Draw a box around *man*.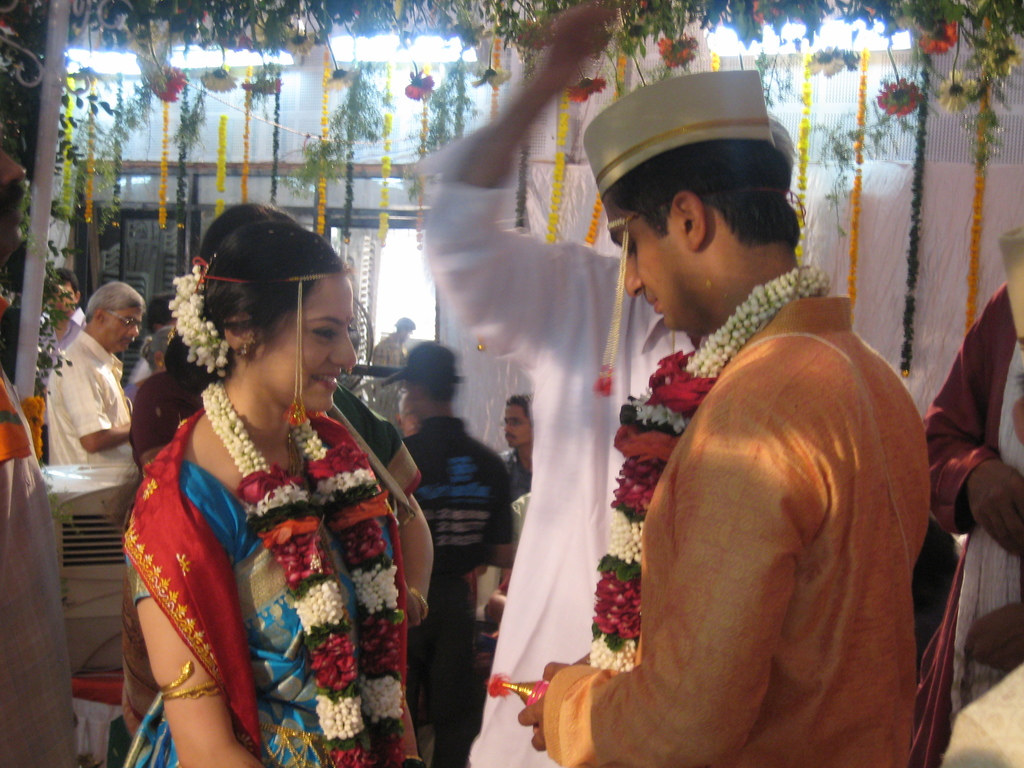
<box>493,394,535,495</box>.
